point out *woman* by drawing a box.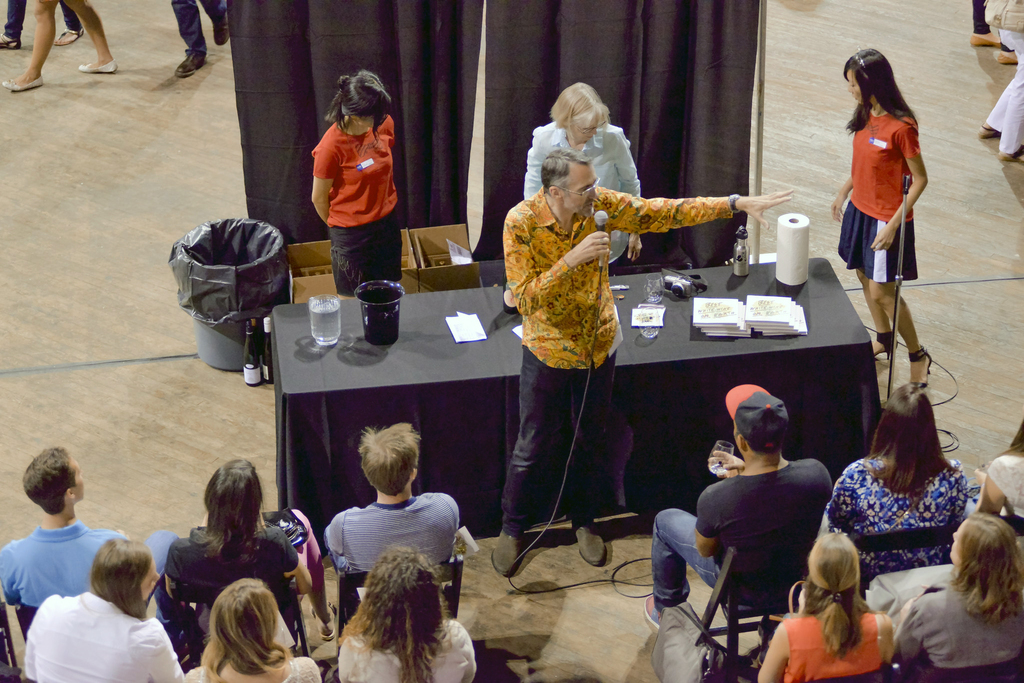
x1=2 y1=0 x2=119 y2=94.
